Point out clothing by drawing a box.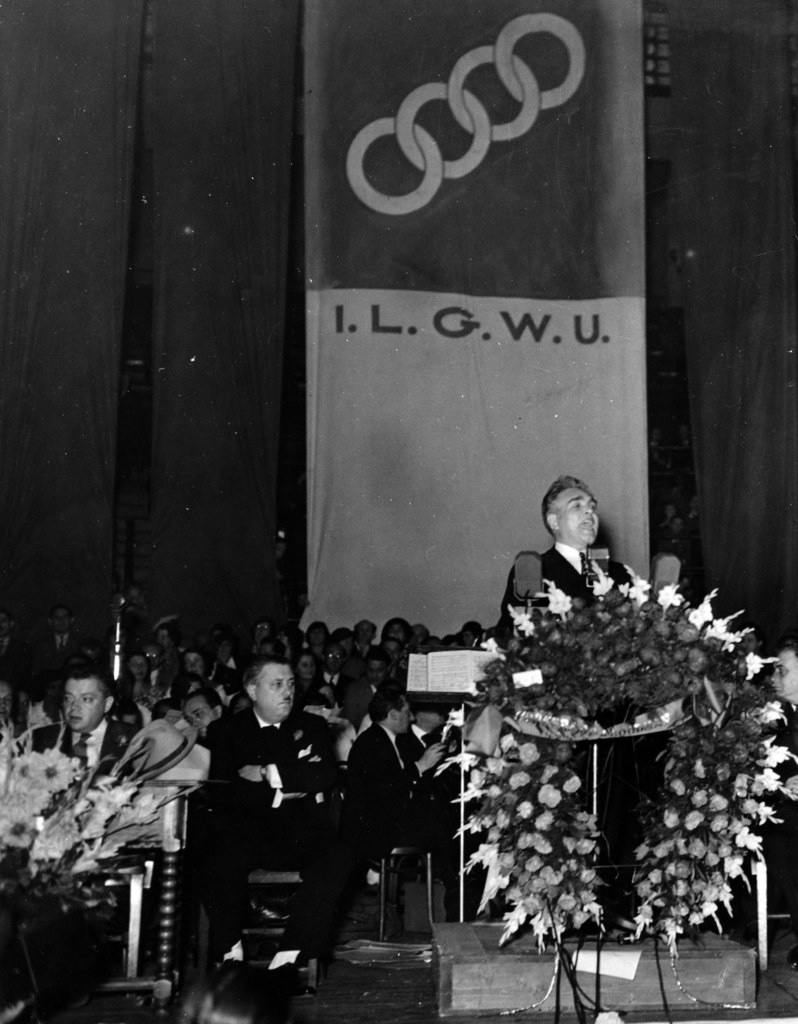
Rect(200, 666, 337, 889).
